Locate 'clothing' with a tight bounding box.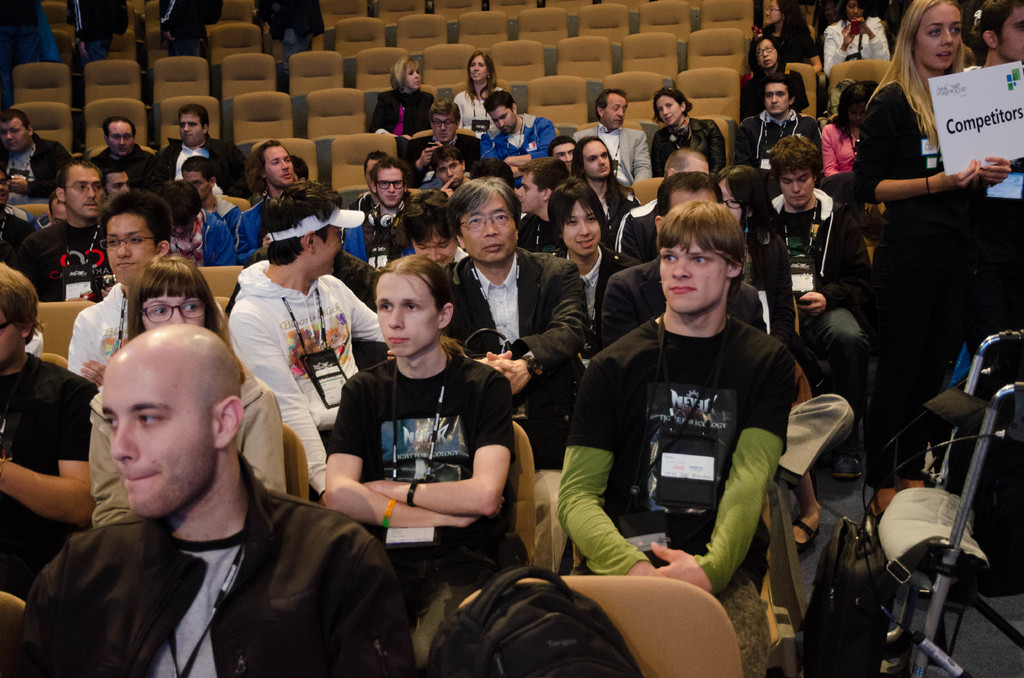
locate(64, 280, 223, 384).
